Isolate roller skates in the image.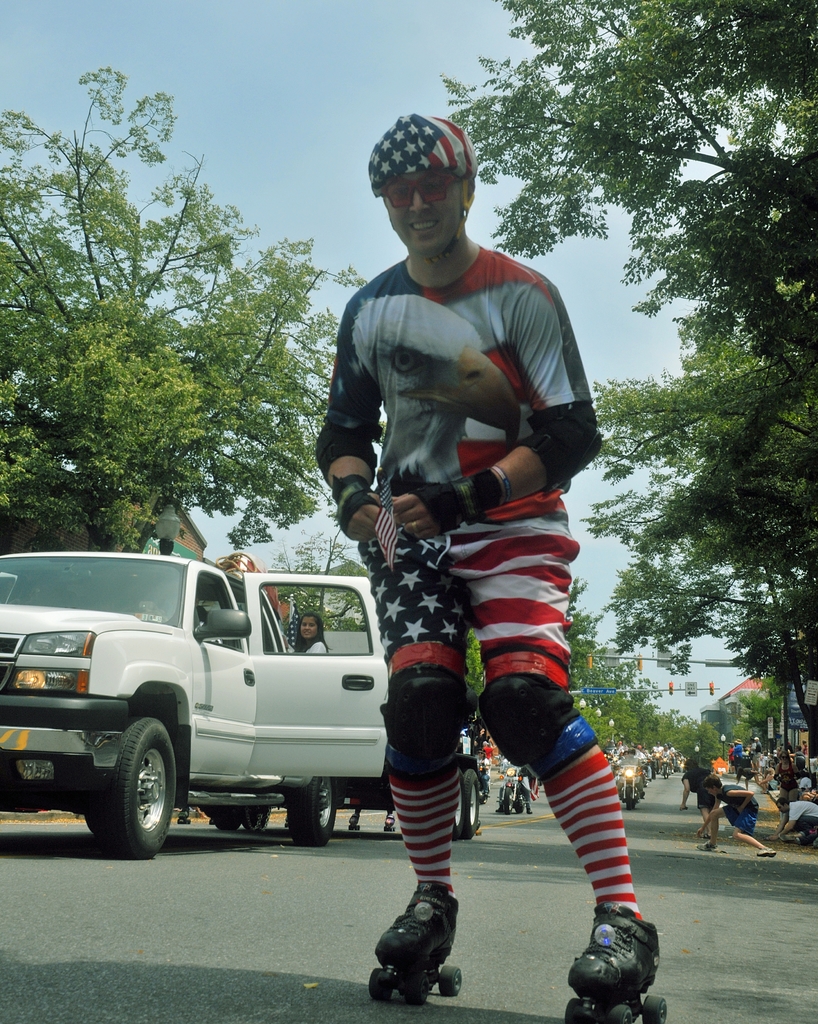
Isolated region: [346,813,360,833].
